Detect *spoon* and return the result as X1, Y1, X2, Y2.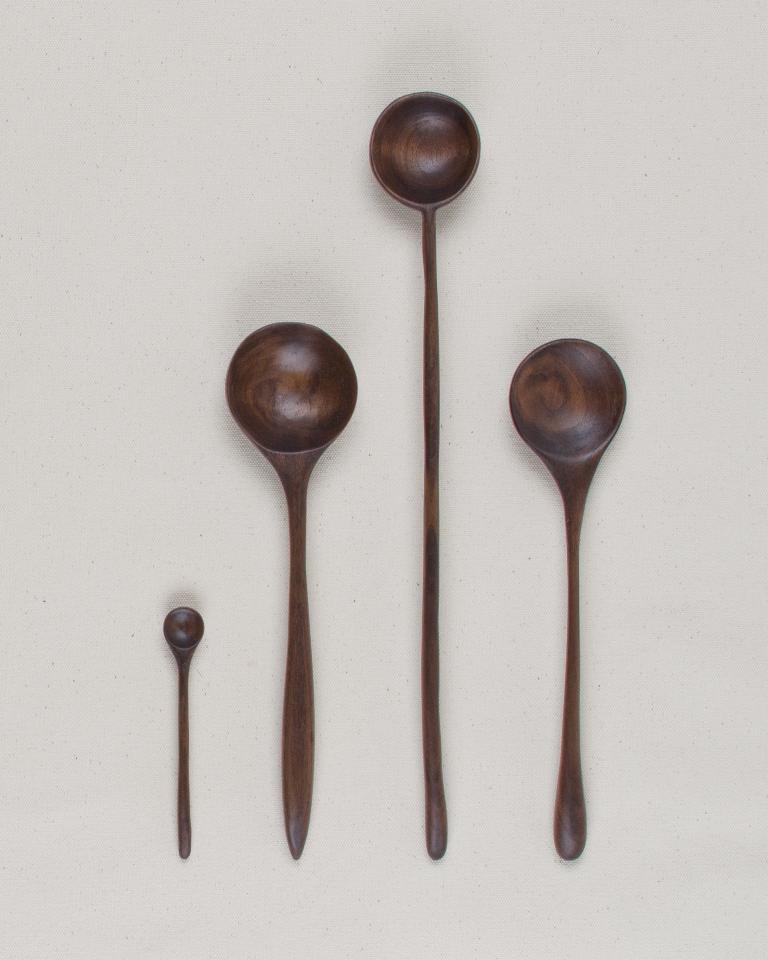
164, 607, 205, 859.
